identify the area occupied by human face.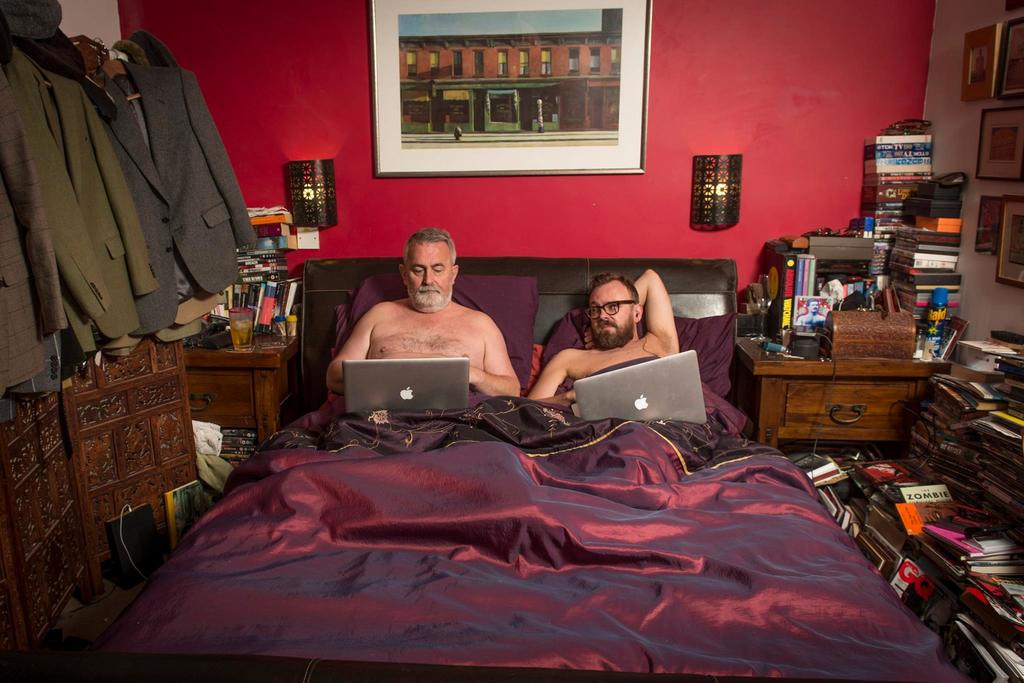
Area: pyautogui.locateOnScreen(585, 281, 630, 351).
